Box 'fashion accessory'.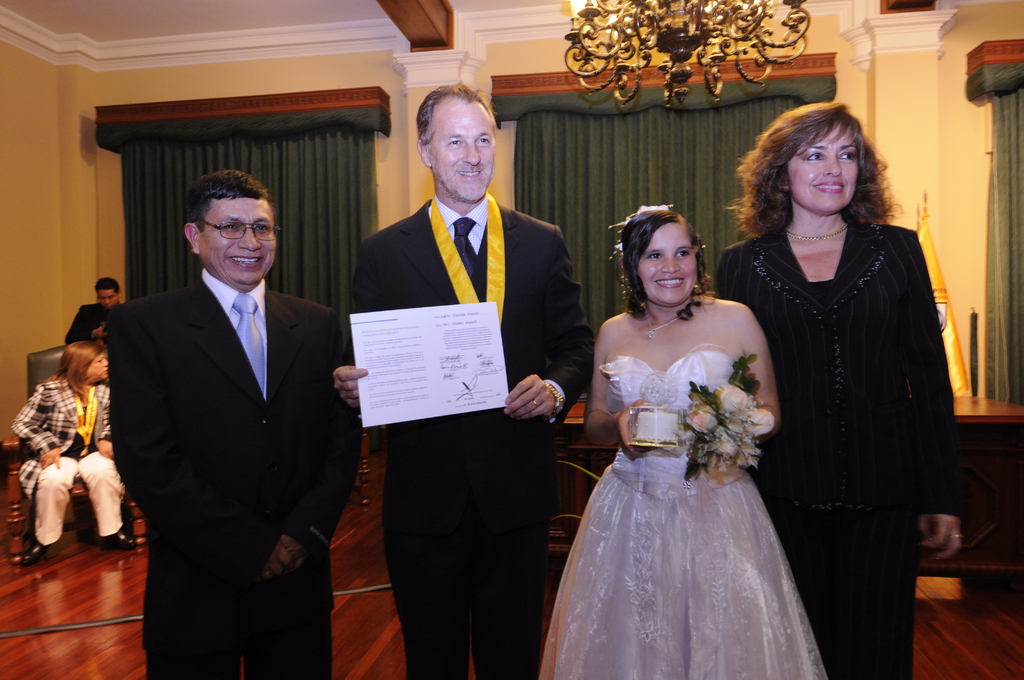
[77, 386, 98, 457].
